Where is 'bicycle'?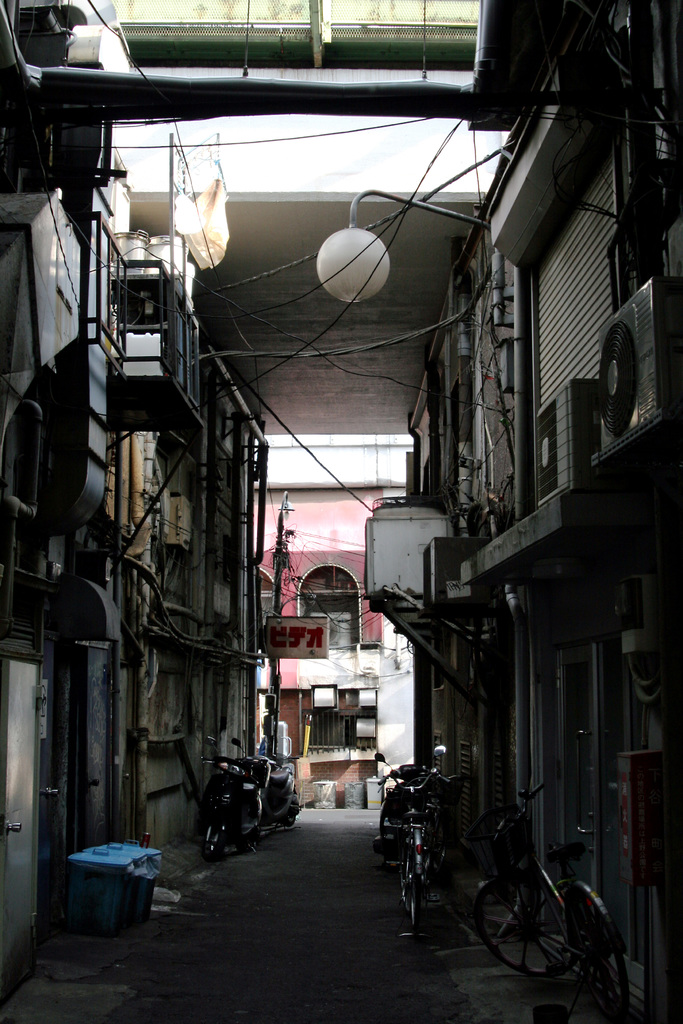
(406, 767, 460, 900).
